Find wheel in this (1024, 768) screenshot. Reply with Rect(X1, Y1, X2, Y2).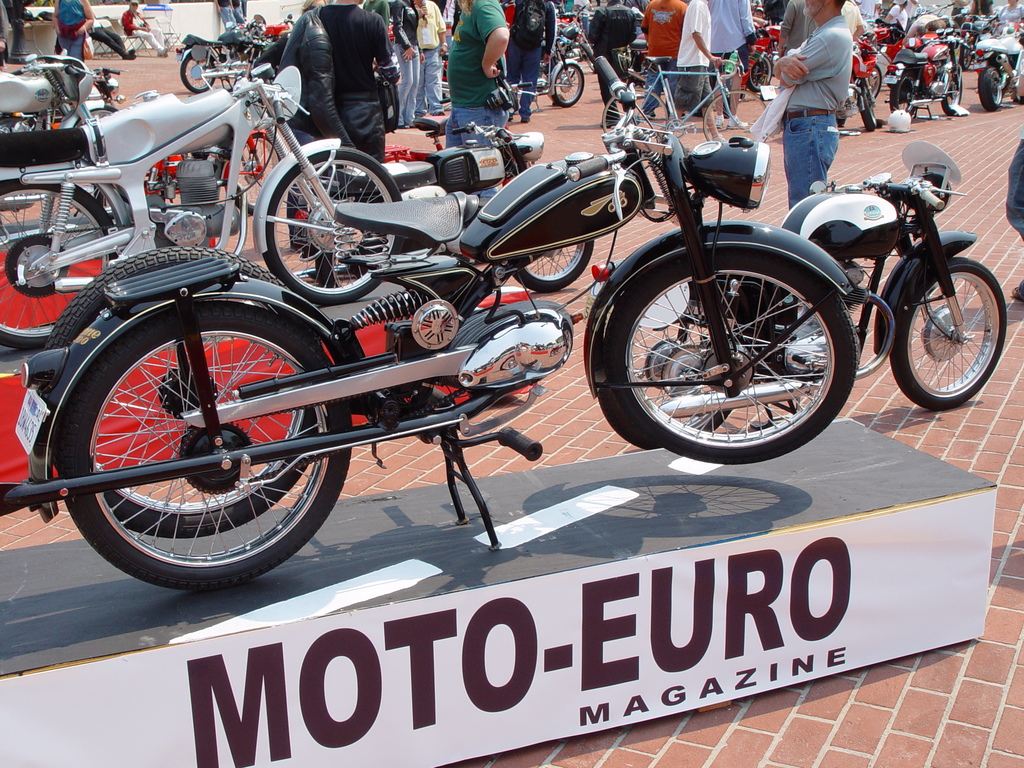
Rect(703, 90, 768, 140).
